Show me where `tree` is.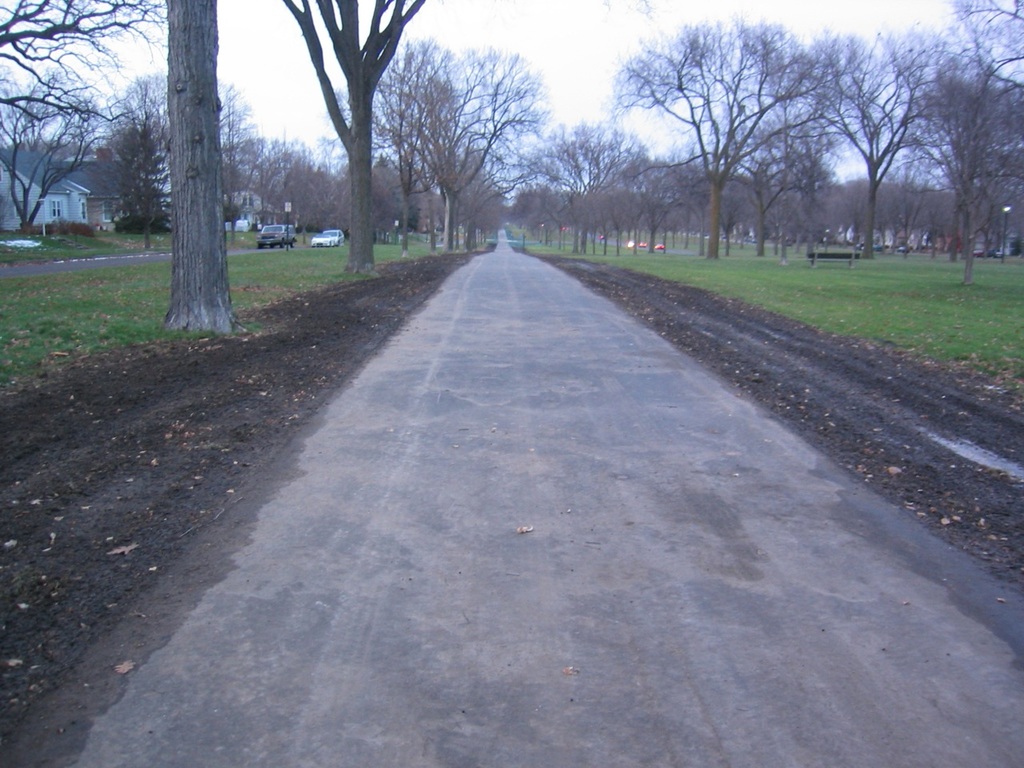
`tree` is at <box>0,56,84,251</box>.
